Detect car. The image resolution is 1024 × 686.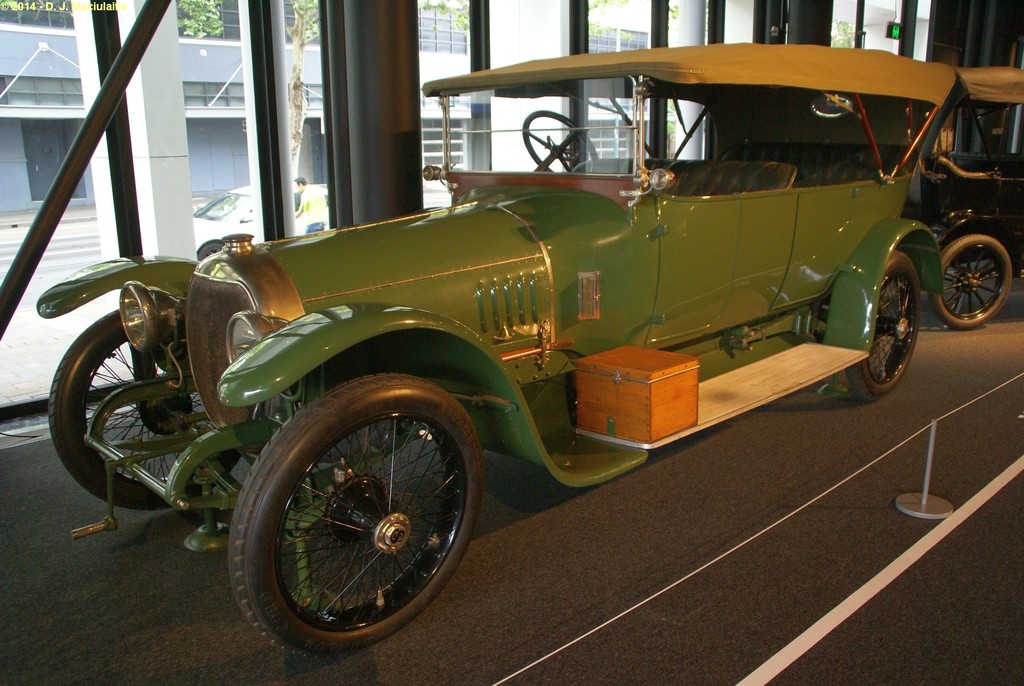
bbox=(914, 62, 1023, 325).
